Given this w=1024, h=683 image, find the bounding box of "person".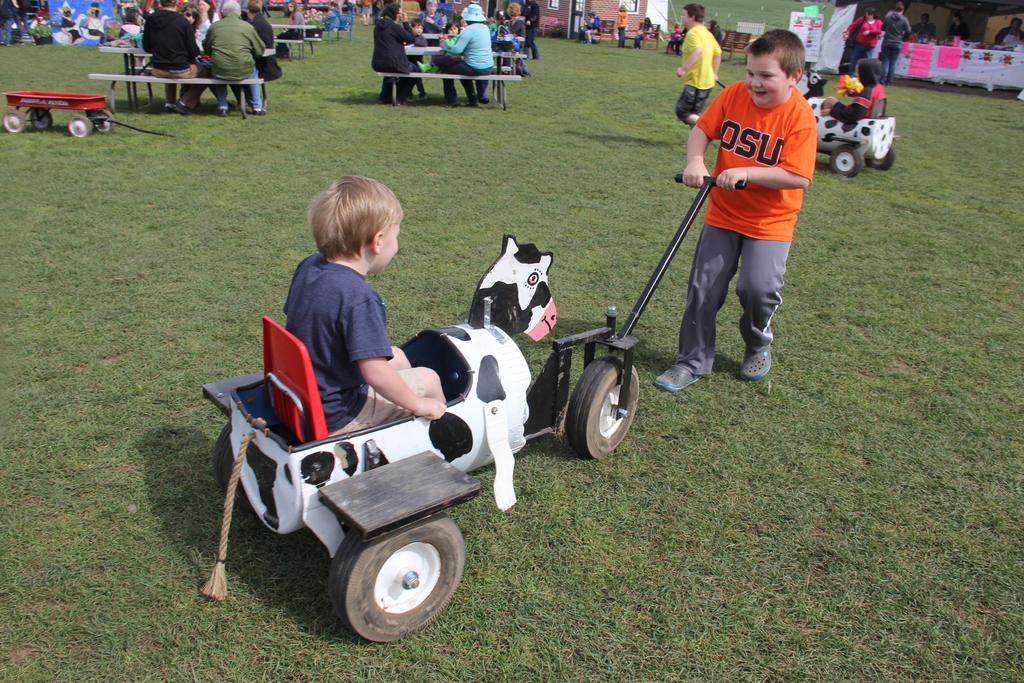
{"left": 944, "top": 10, "right": 976, "bottom": 51}.
